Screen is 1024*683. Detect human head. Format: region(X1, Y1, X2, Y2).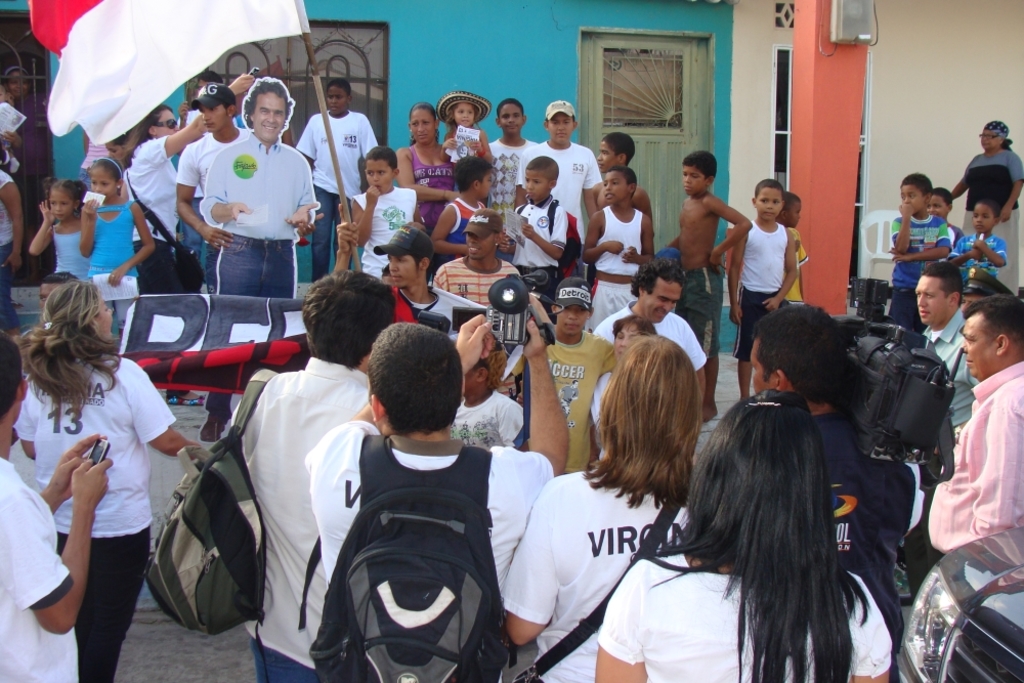
region(522, 157, 559, 198).
